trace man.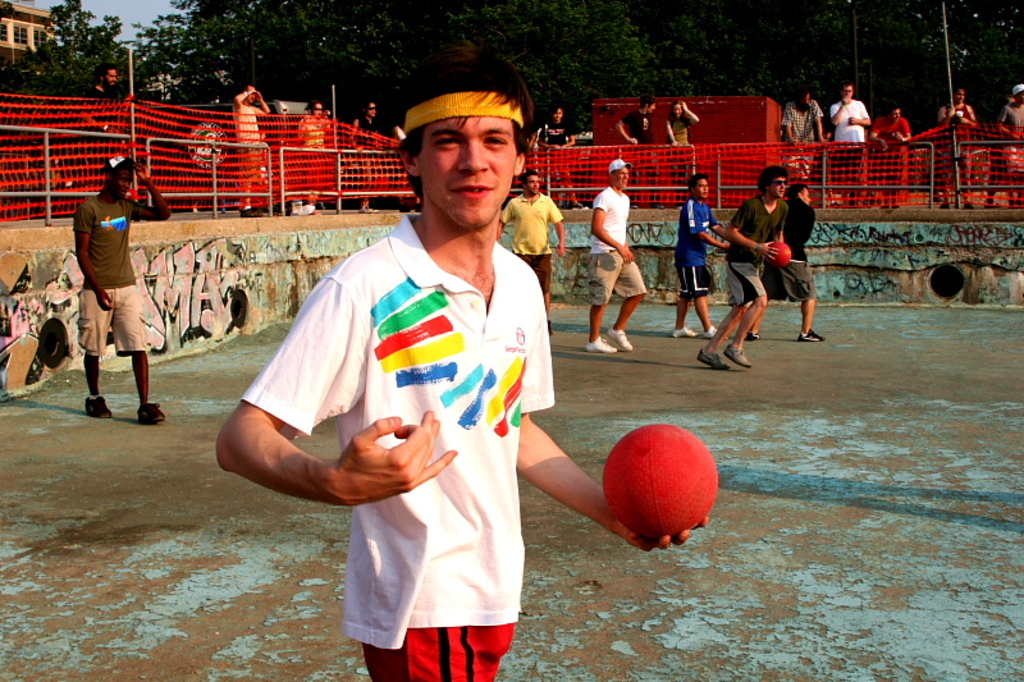
Traced to <box>612,92,666,211</box>.
